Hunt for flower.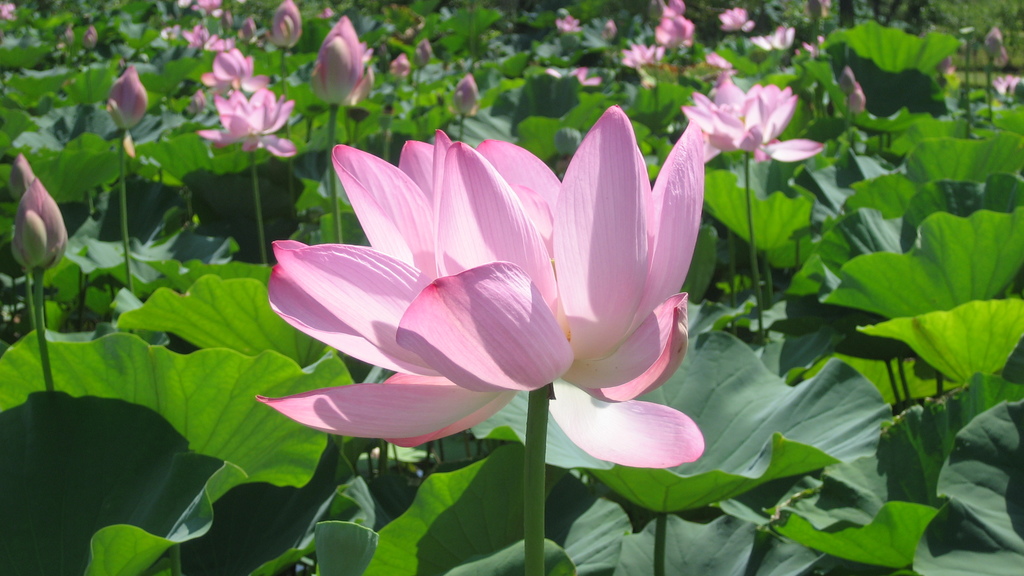
Hunted down at crop(315, 19, 380, 108).
